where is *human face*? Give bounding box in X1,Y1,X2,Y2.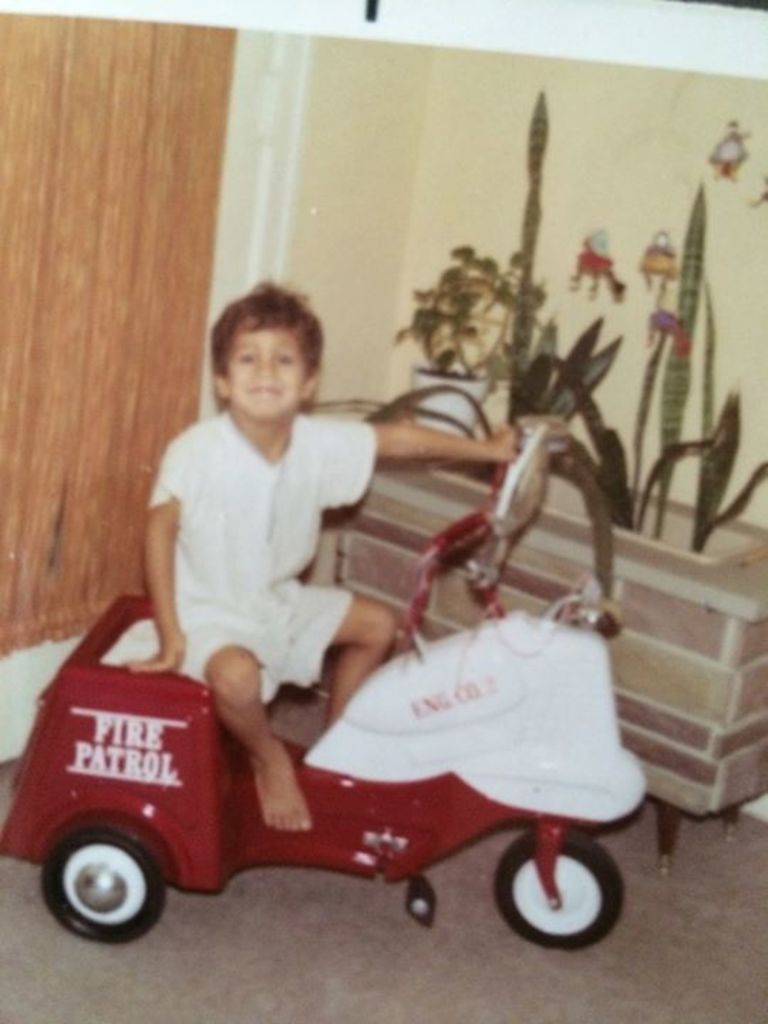
215,319,304,420.
